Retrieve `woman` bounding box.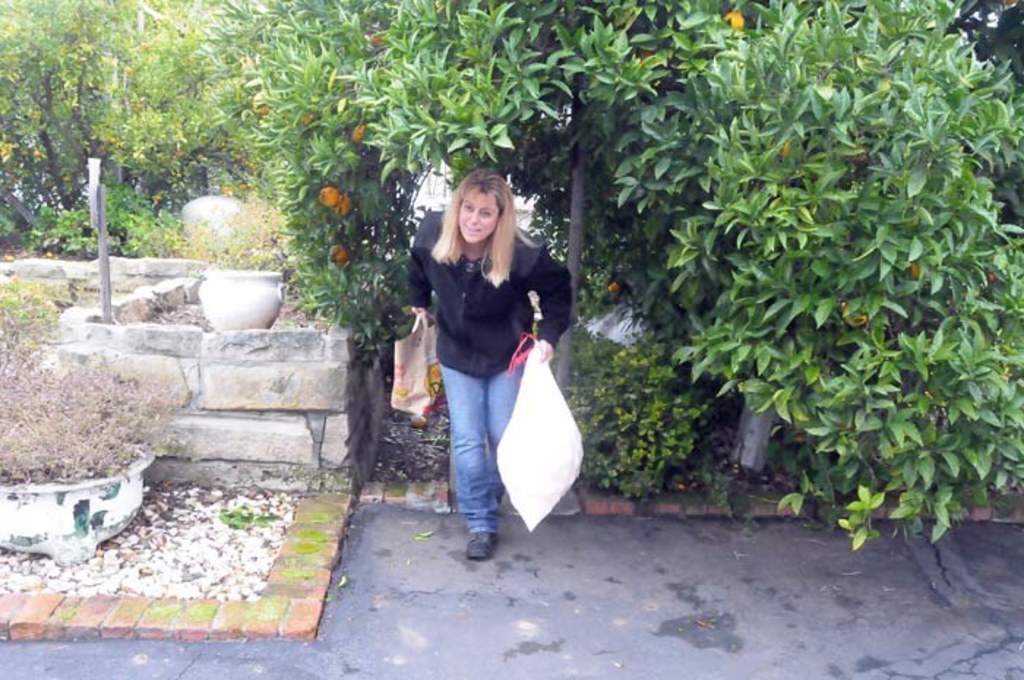
Bounding box: x1=395, y1=168, x2=584, y2=550.
